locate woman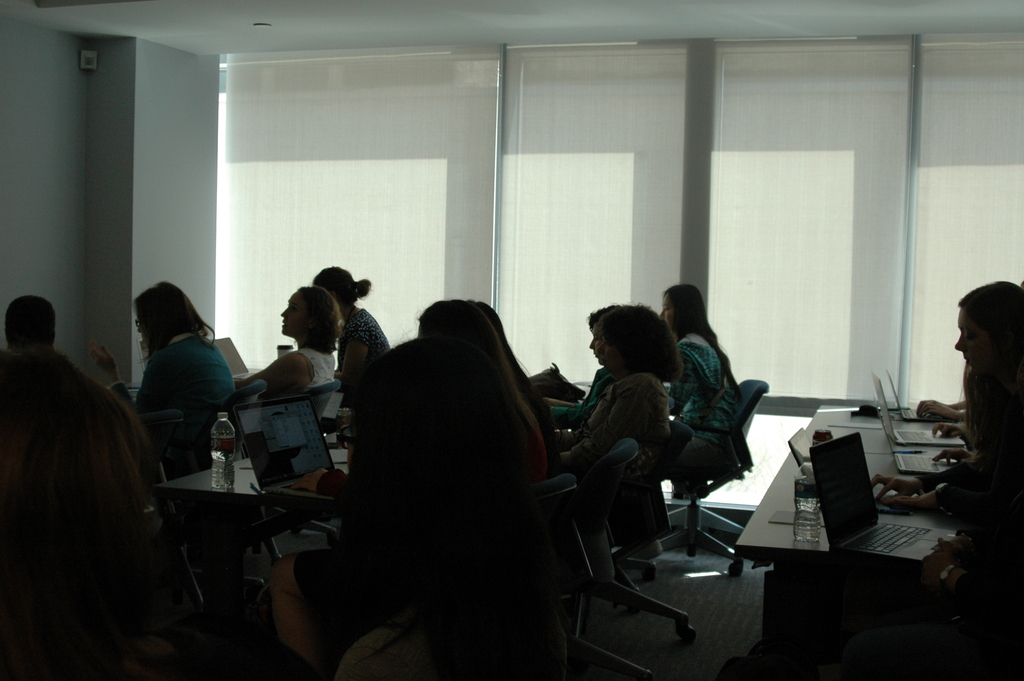
925 355 1023 629
